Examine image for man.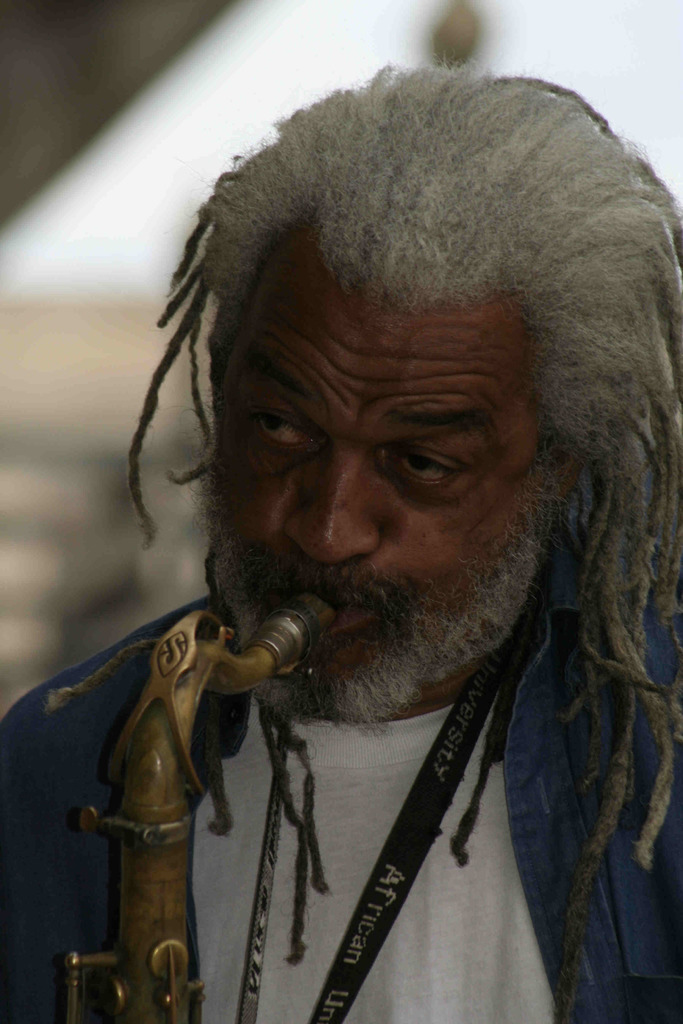
Examination result: 33, 106, 682, 993.
